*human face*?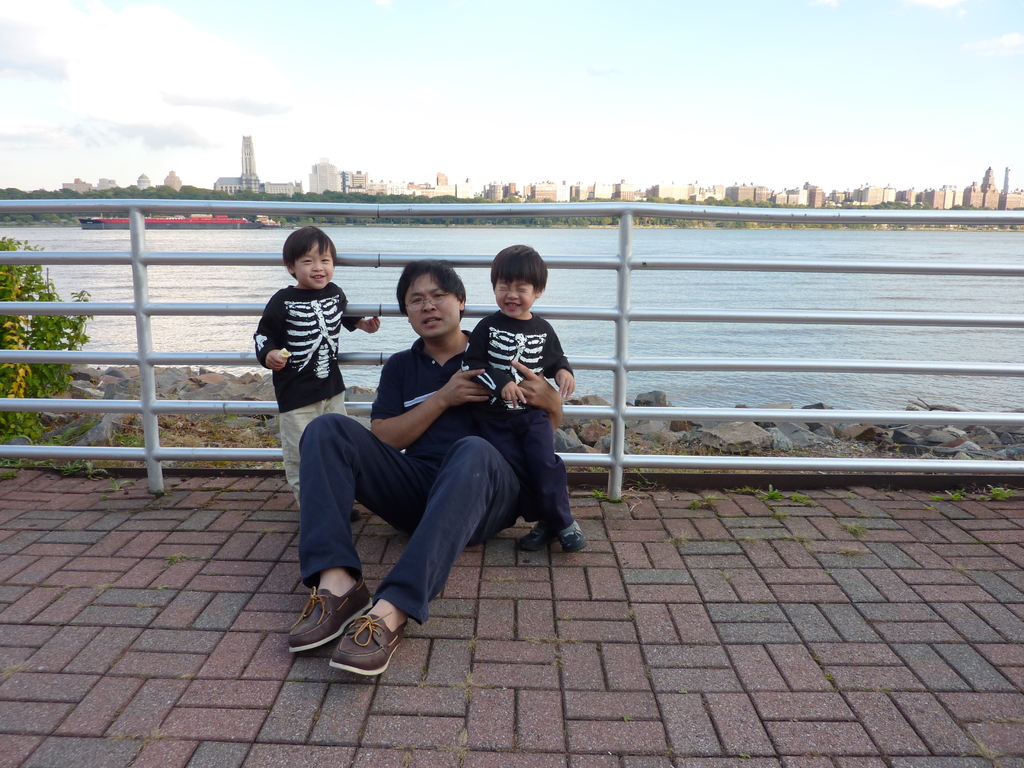
Rect(494, 276, 535, 317)
